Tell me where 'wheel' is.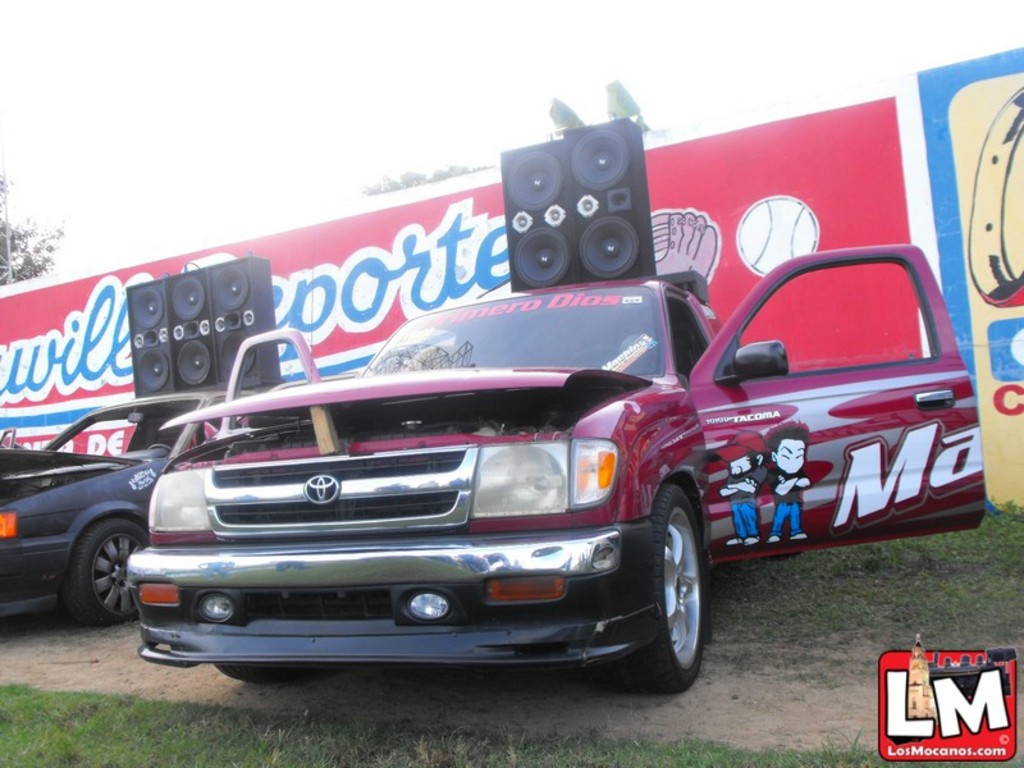
'wheel' is at region(50, 503, 123, 635).
